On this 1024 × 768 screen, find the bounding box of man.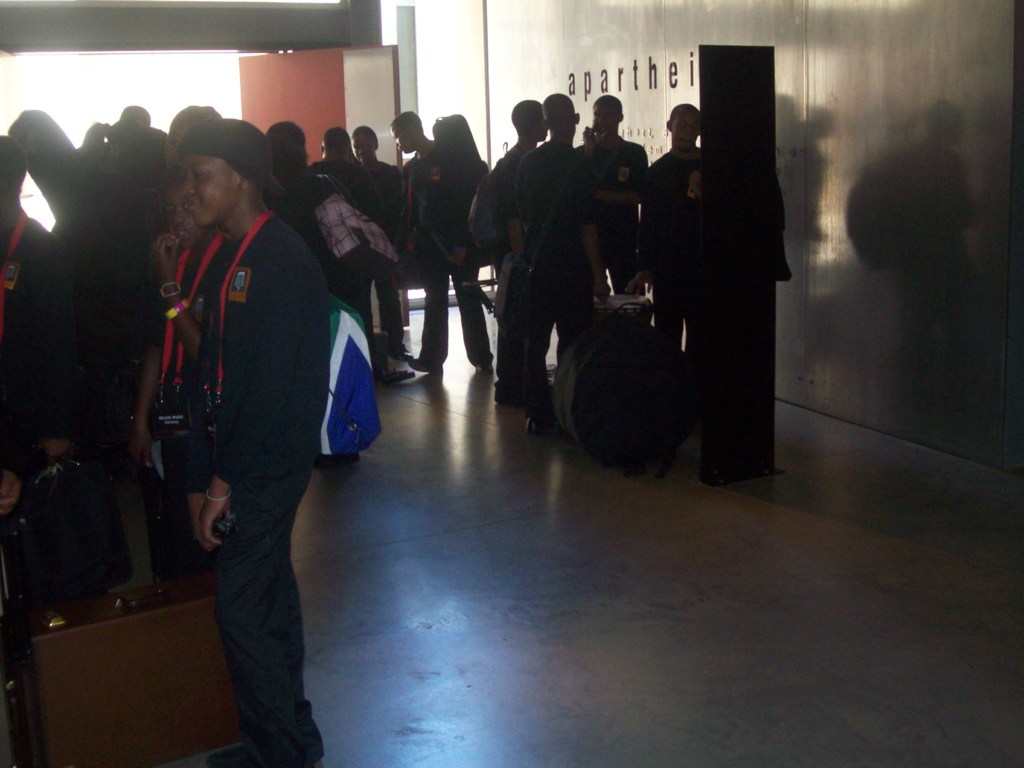
Bounding box: {"left": 470, "top": 95, "right": 550, "bottom": 410}.
